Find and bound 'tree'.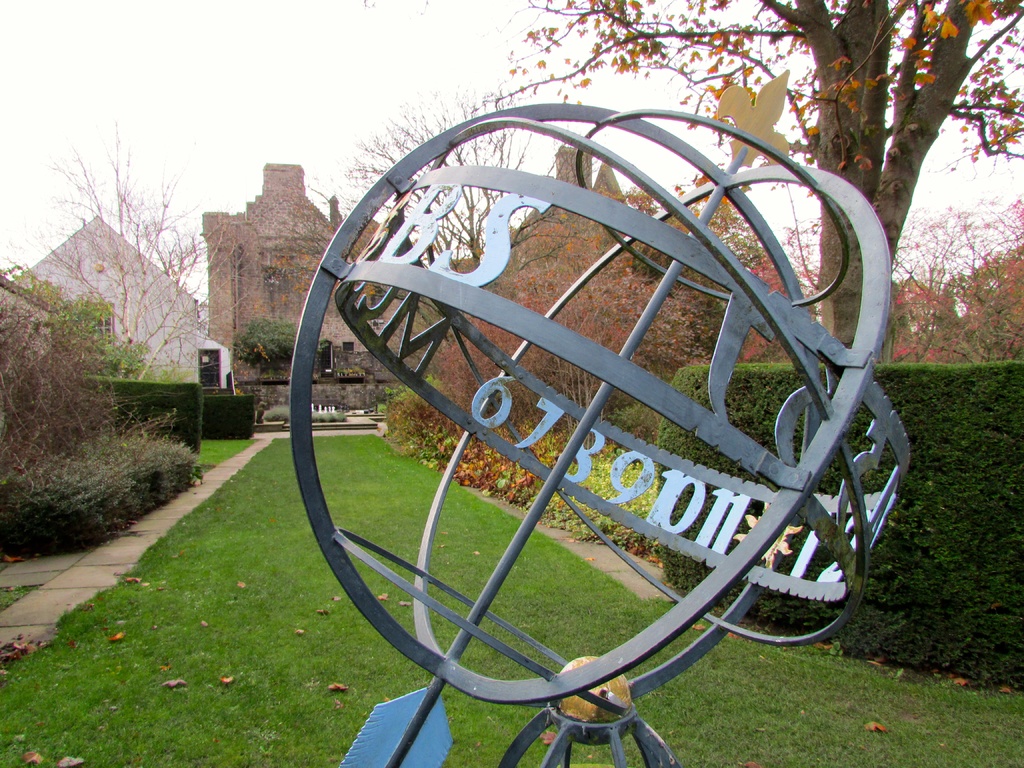
Bound: 0/247/202/561.
